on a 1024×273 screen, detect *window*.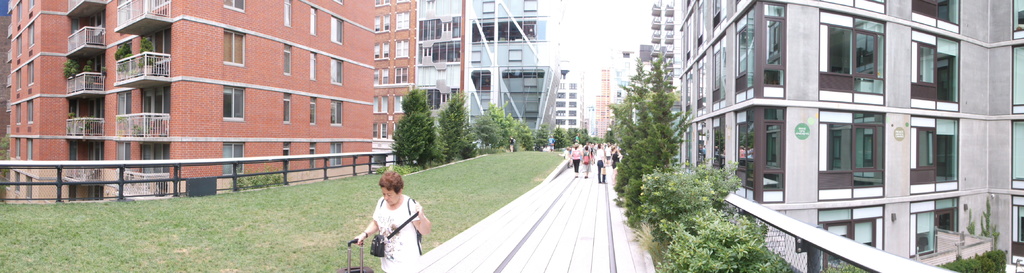
x1=570, y1=104, x2=574, y2=105.
